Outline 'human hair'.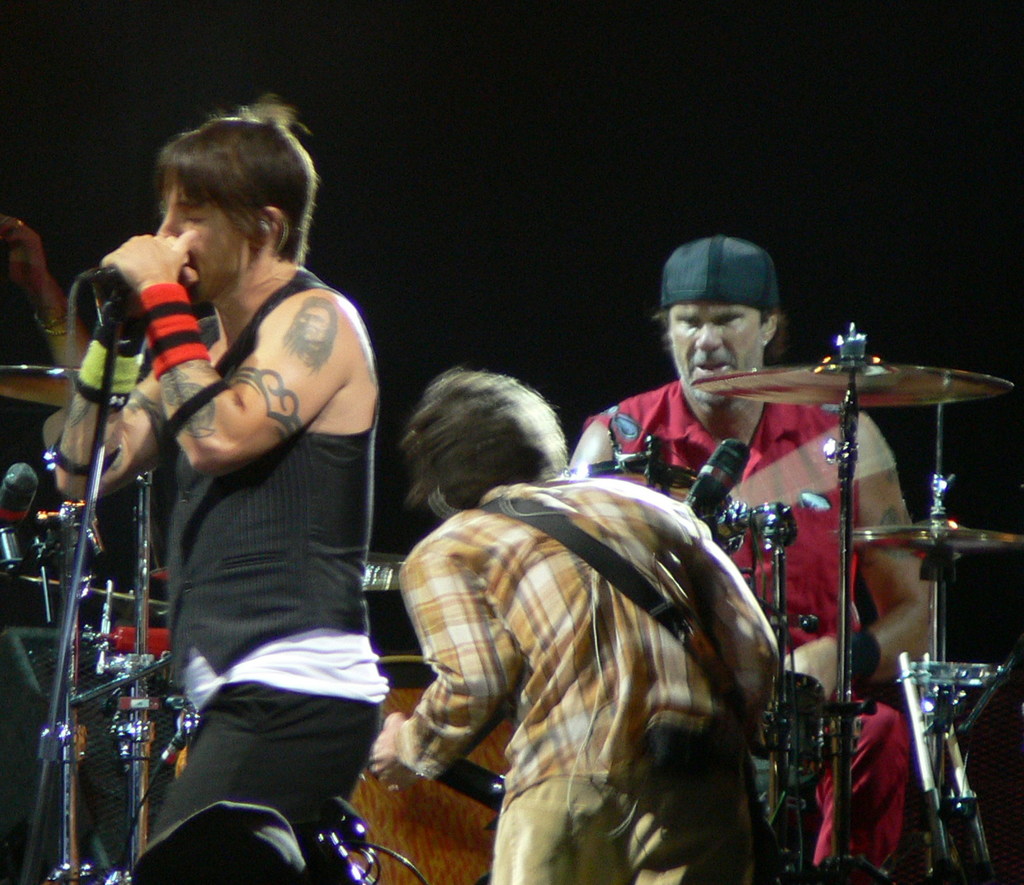
Outline: {"x1": 391, "y1": 363, "x2": 575, "y2": 534}.
